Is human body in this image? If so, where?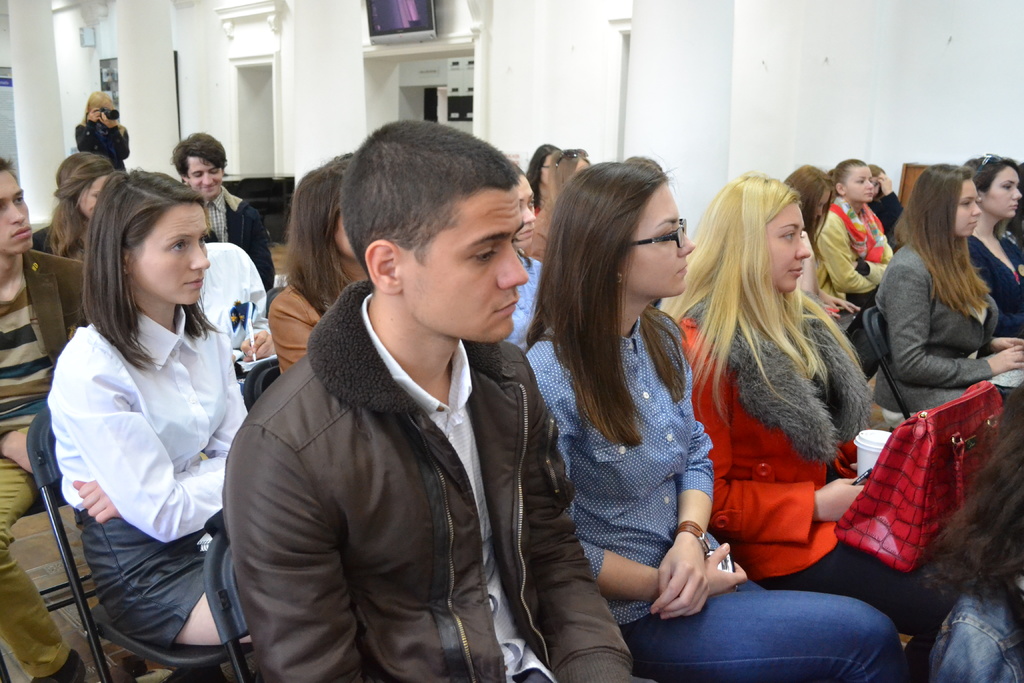
Yes, at {"left": 44, "top": 145, "right": 118, "bottom": 346}.
